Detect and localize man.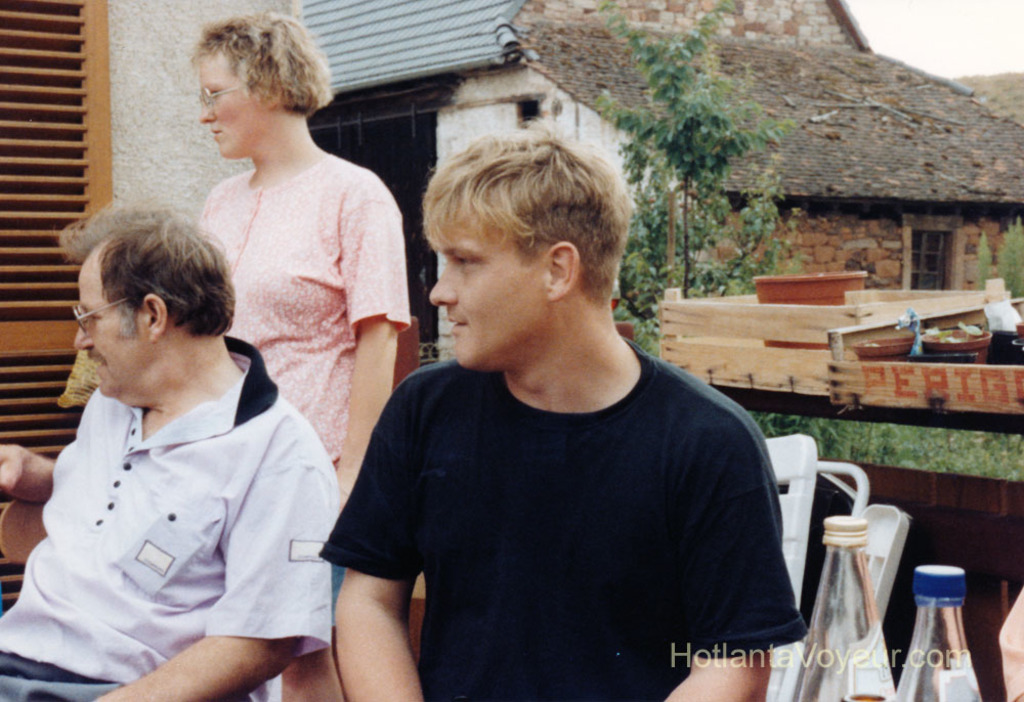
Localized at bbox=[0, 196, 328, 701].
